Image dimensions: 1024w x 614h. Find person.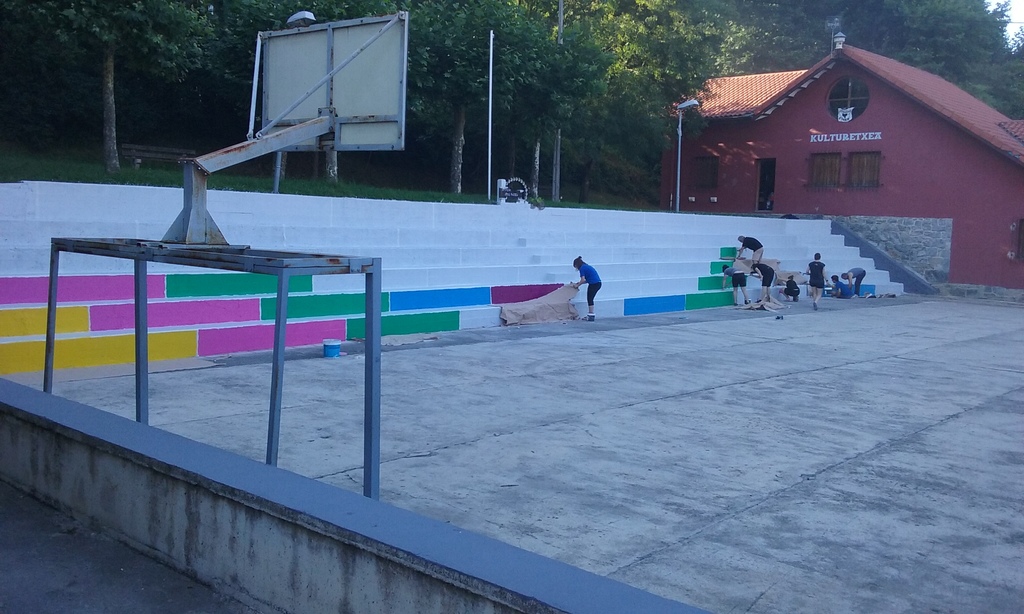
571 255 618 326.
